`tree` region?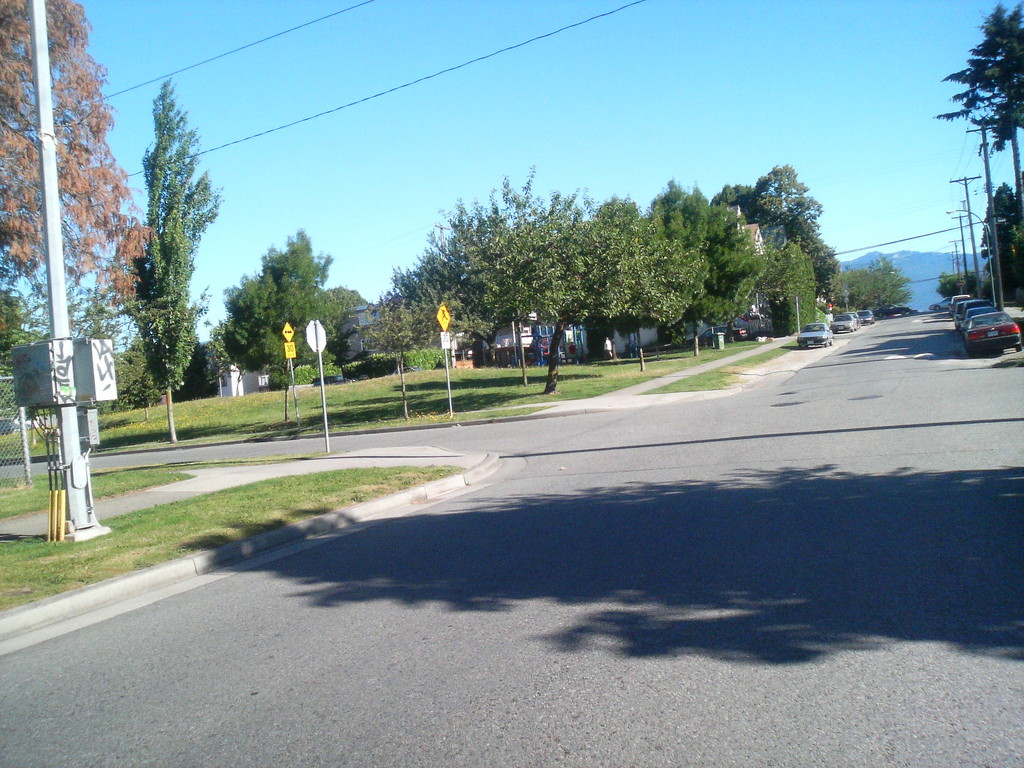
<box>319,285,371,353</box>
